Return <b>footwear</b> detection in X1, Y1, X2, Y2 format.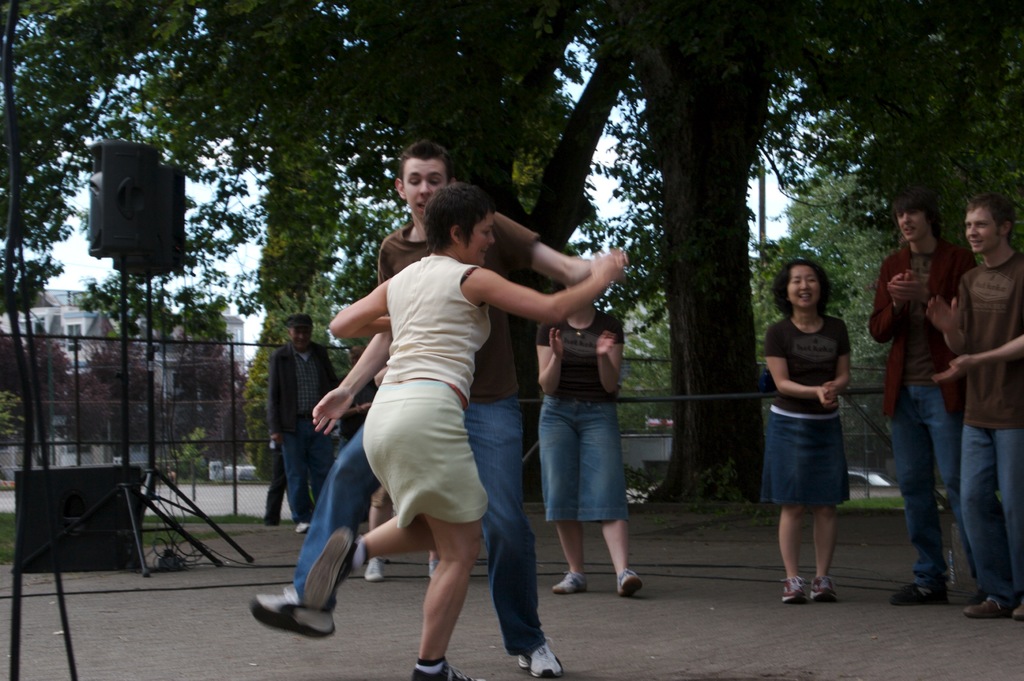
888, 581, 952, 602.
